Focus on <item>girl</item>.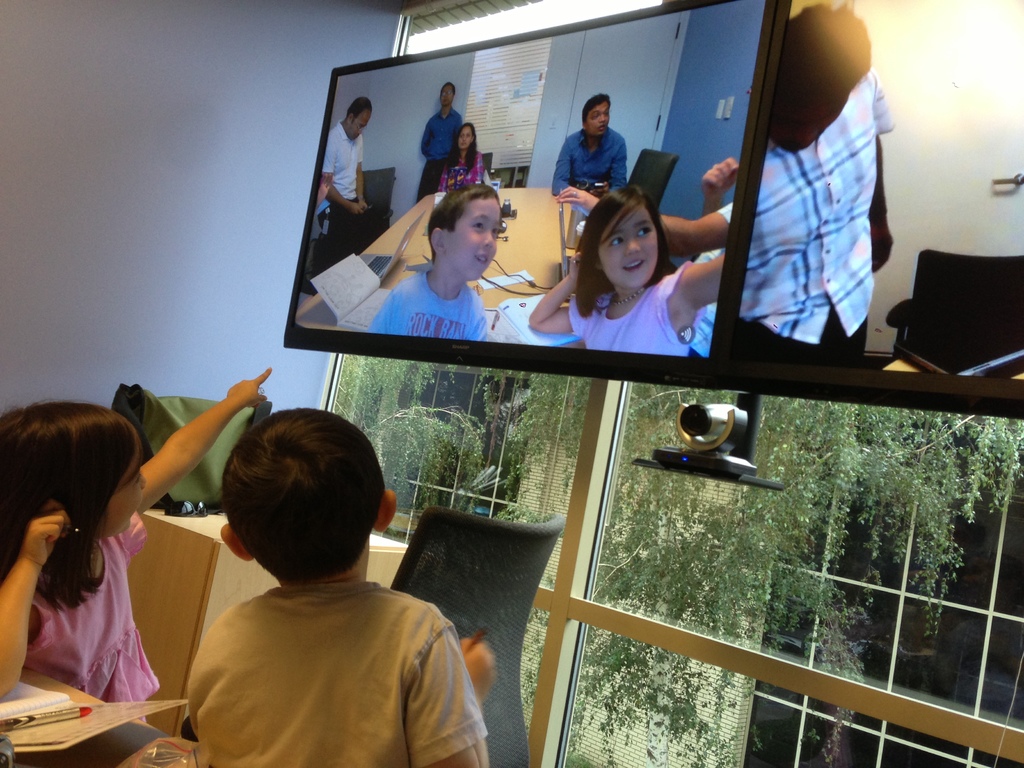
Focused at (0, 362, 272, 728).
